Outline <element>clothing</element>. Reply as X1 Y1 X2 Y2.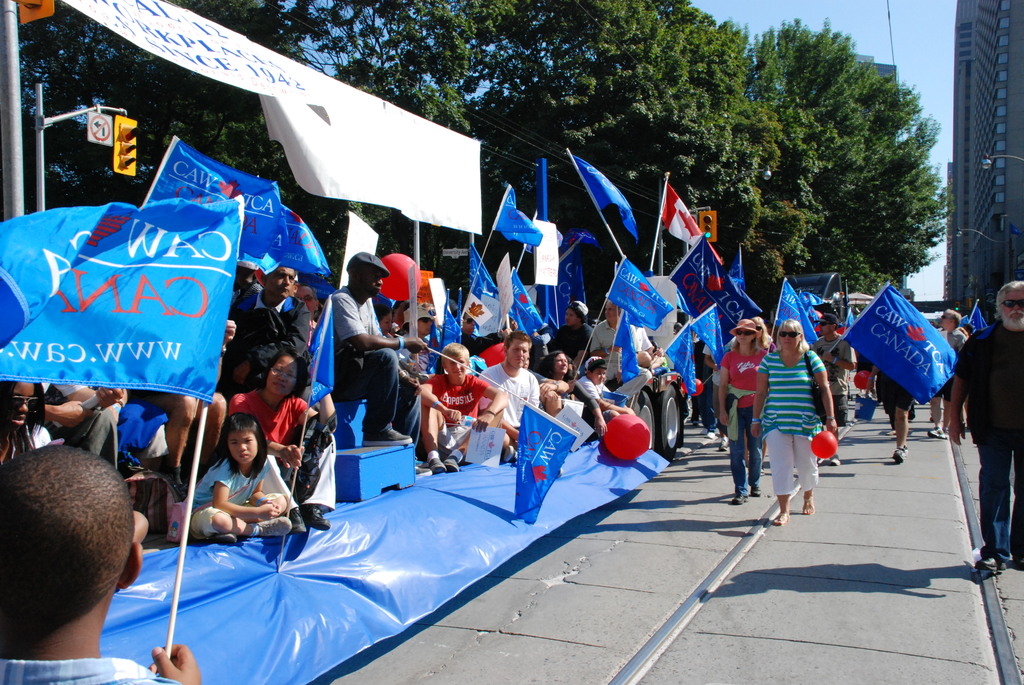
227 394 322 521.
